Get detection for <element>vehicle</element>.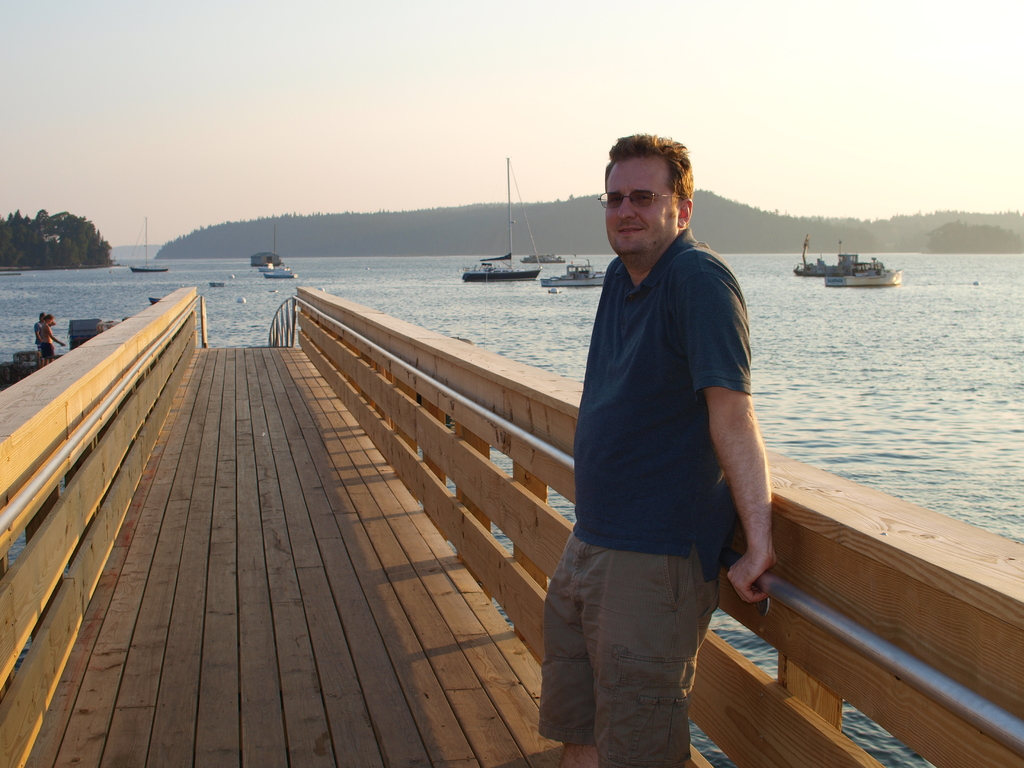
Detection: detection(253, 249, 280, 270).
